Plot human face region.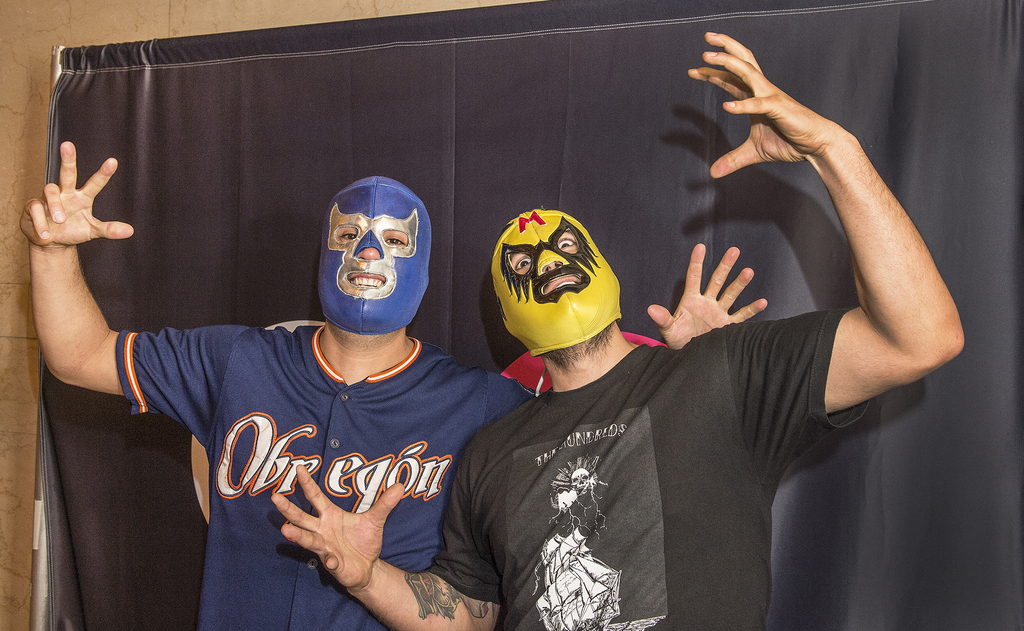
Plotted at bbox=(494, 212, 596, 297).
